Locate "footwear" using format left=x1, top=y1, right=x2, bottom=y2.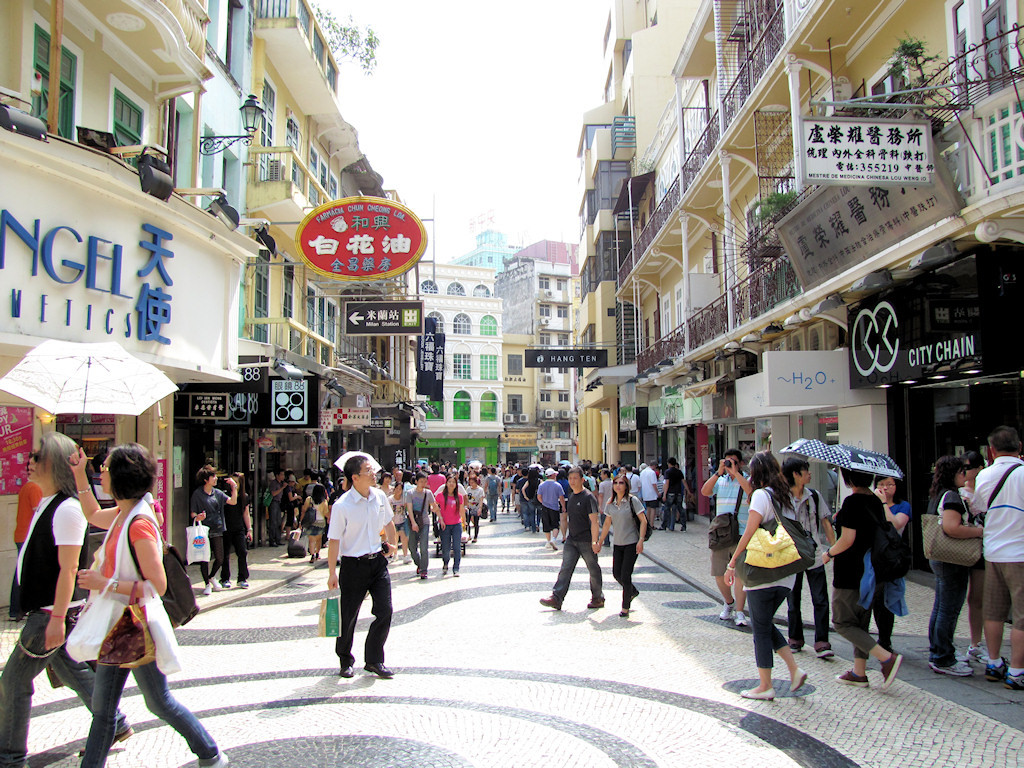
left=931, top=656, right=962, bottom=676.
